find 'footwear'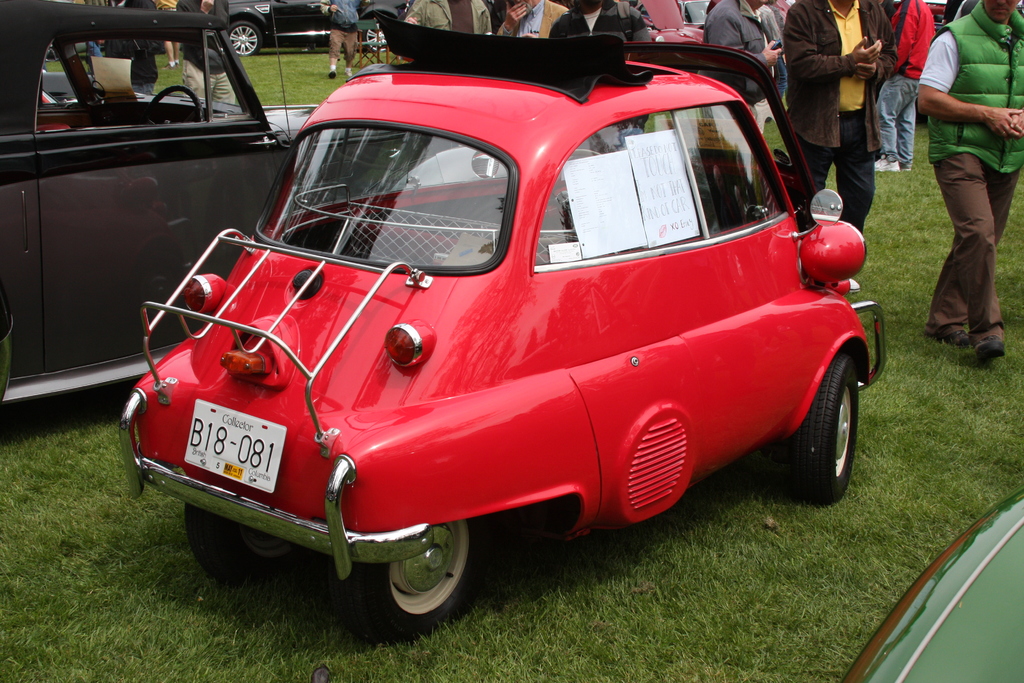
left=326, top=68, right=336, bottom=78
